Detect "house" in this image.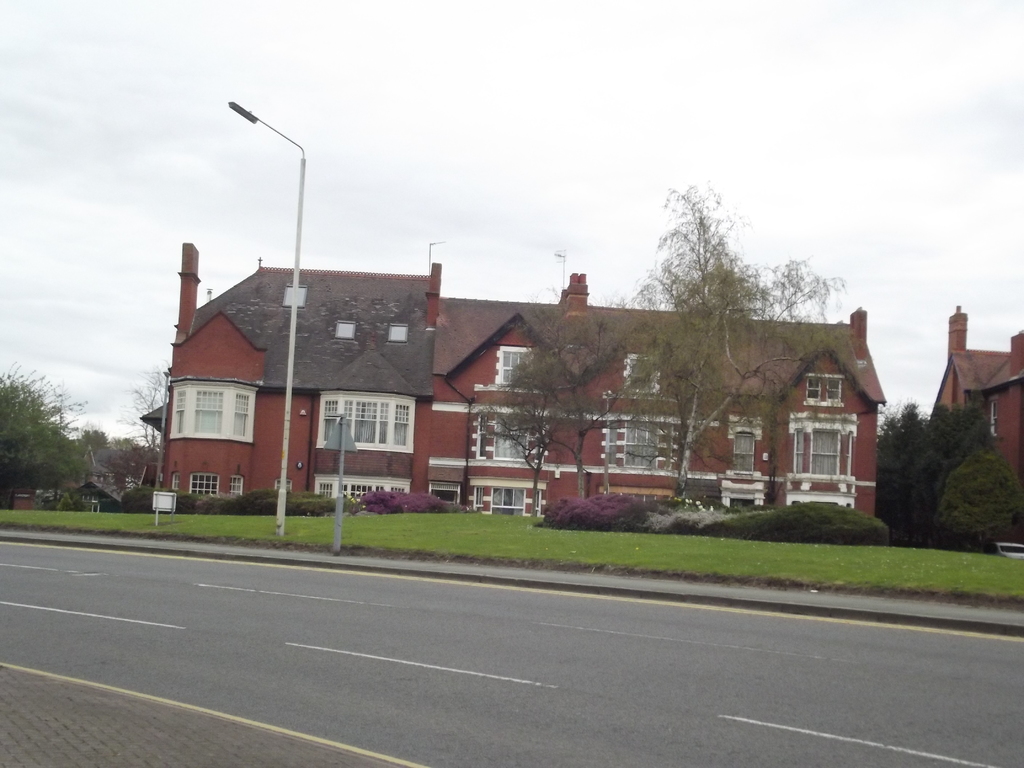
Detection: locate(925, 306, 1023, 541).
